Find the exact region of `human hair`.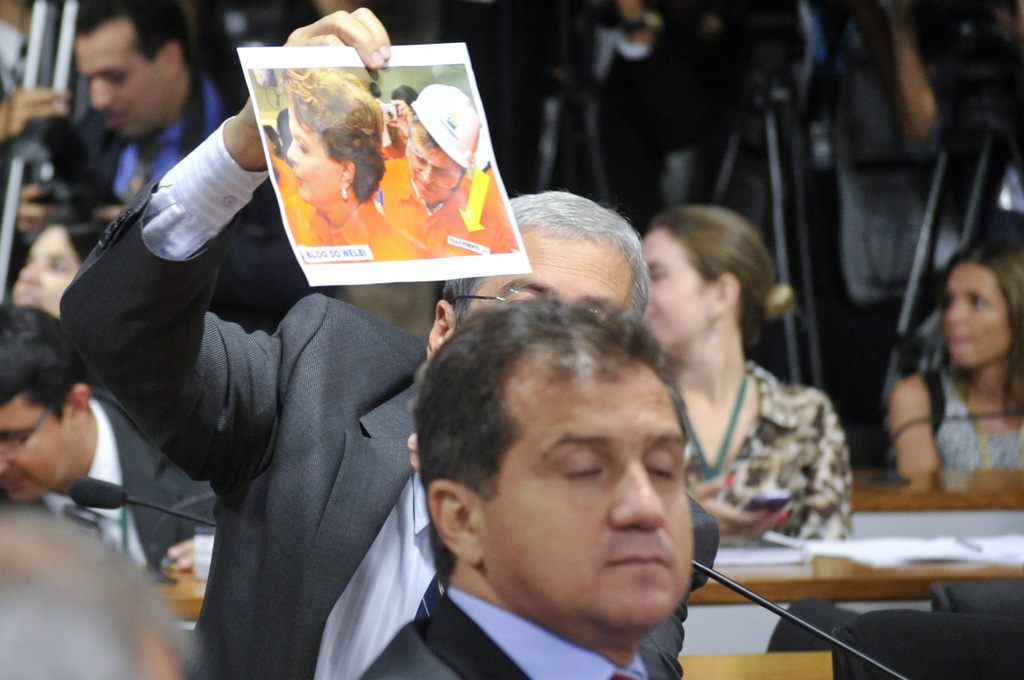
Exact region: 938, 240, 1023, 428.
